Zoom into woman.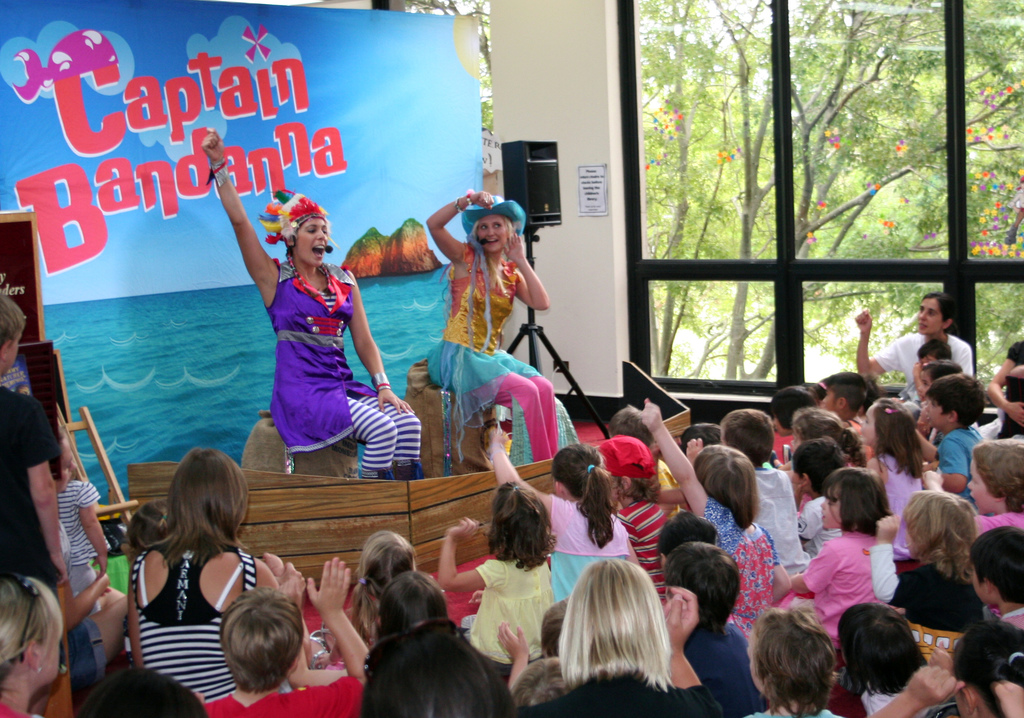
Zoom target: box=[425, 191, 582, 475].
